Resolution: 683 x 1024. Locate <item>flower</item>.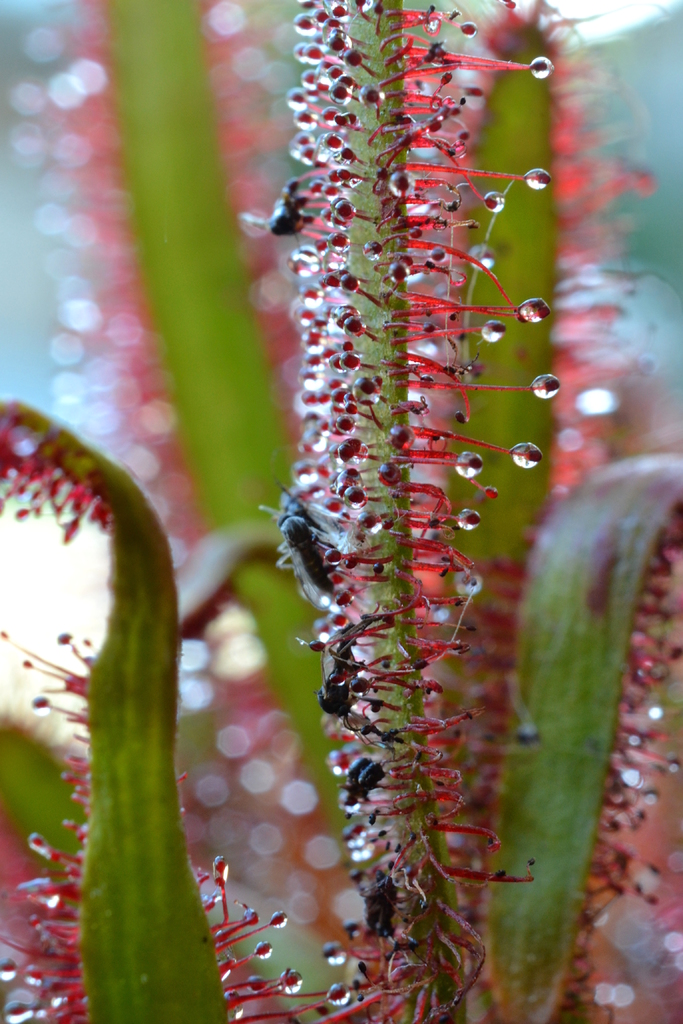
{"left": 0, "top": 0, "right": 682, "bottom": 1023}.
